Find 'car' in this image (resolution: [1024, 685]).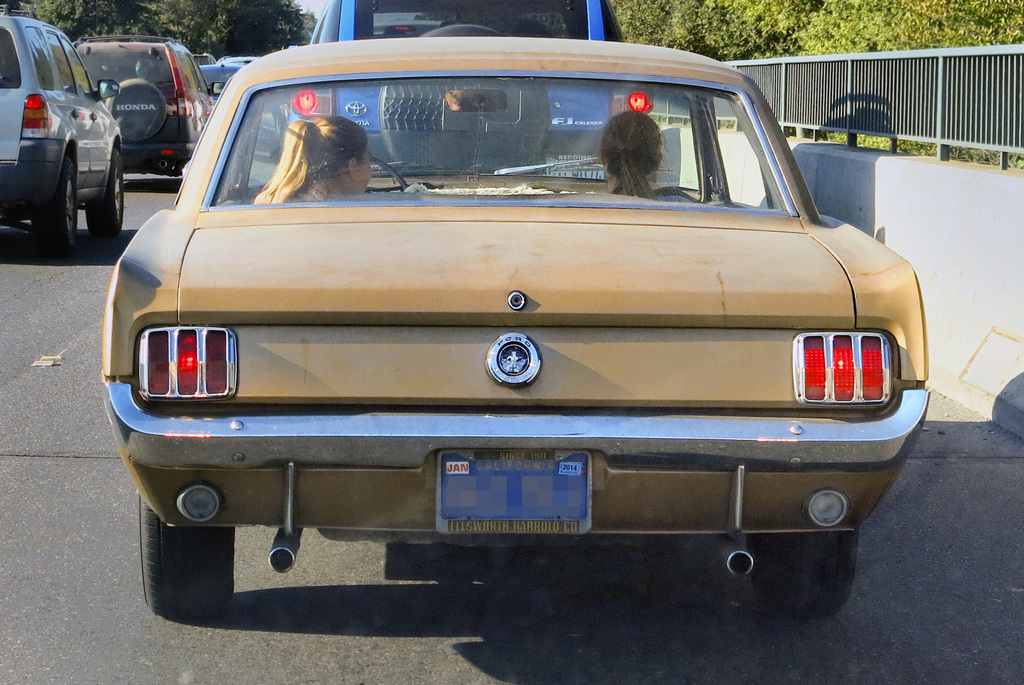
(98,19,894,647).
